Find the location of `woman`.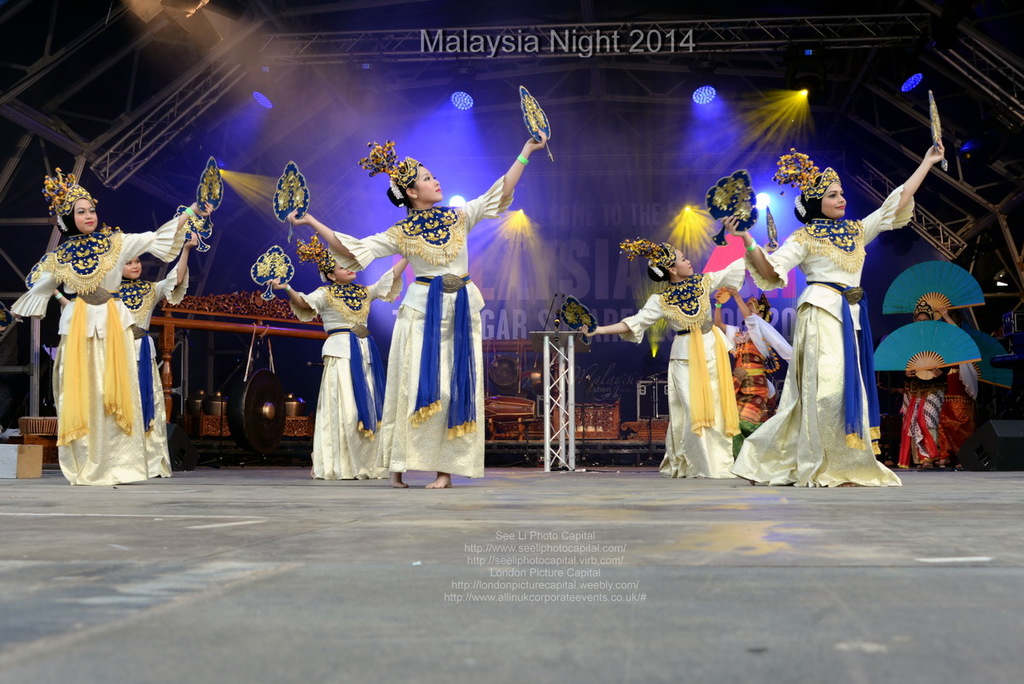
Location: {"left": 267, "top": 233, "right": 412, "bottom": 479}.
